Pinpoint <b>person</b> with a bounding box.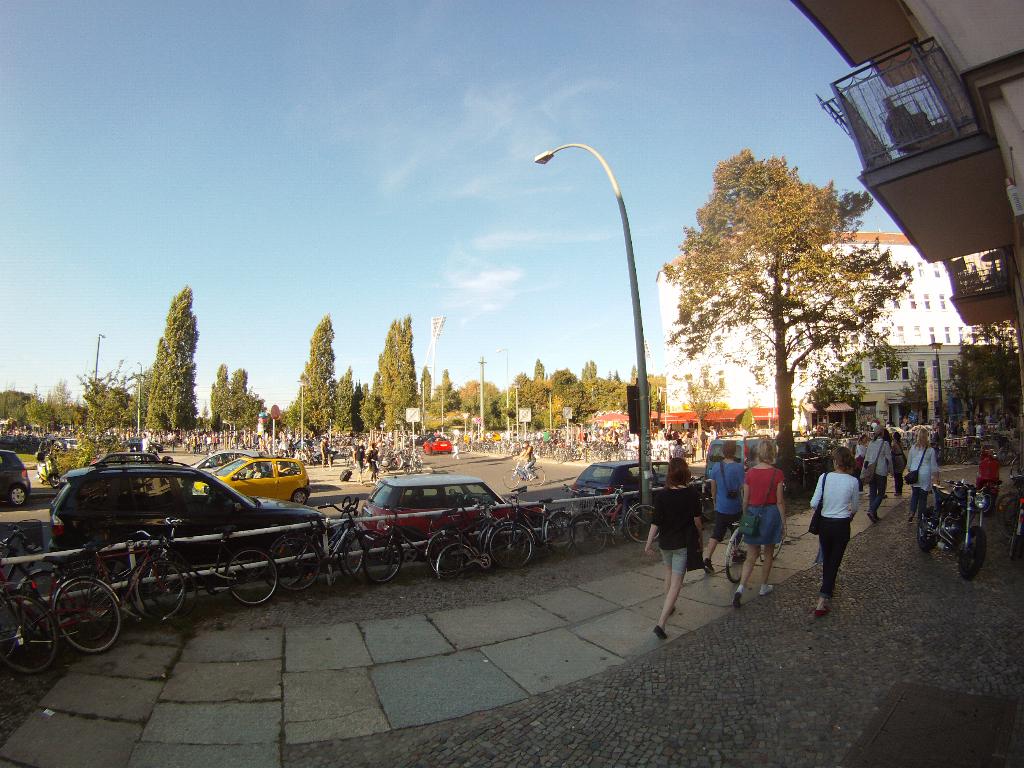
bbox(822, 439, 887, 614).
